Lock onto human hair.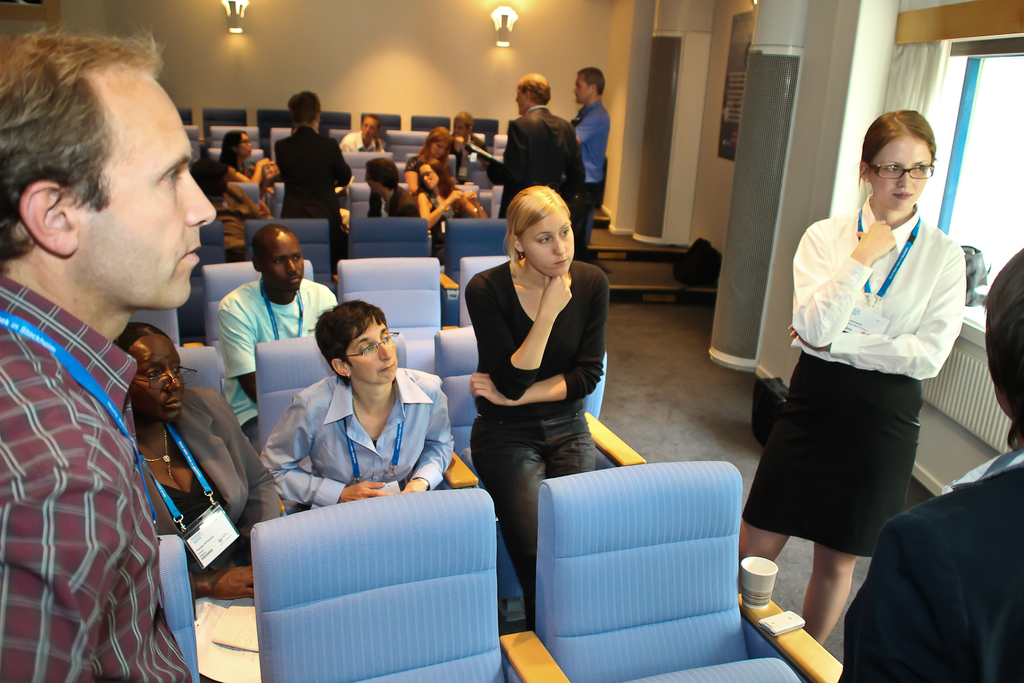
Locked: select_region(362, 157, 400, 187).
